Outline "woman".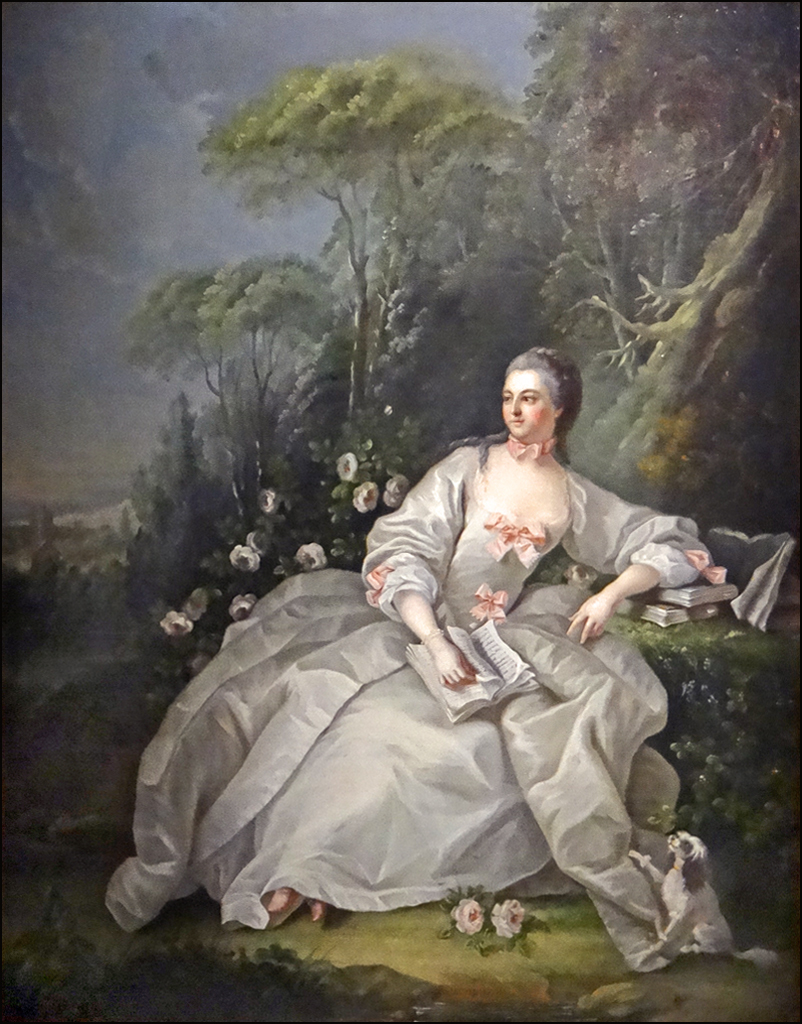
Outline: 106/347/723/971.
